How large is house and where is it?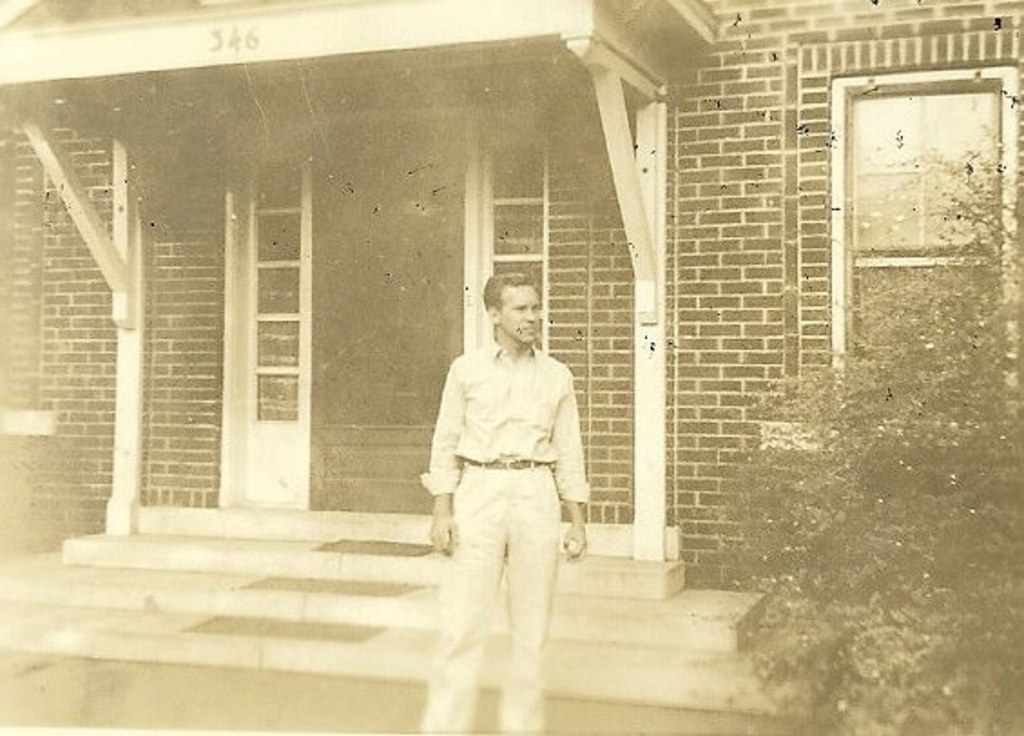
Bounding box: 0,0,993,667.
